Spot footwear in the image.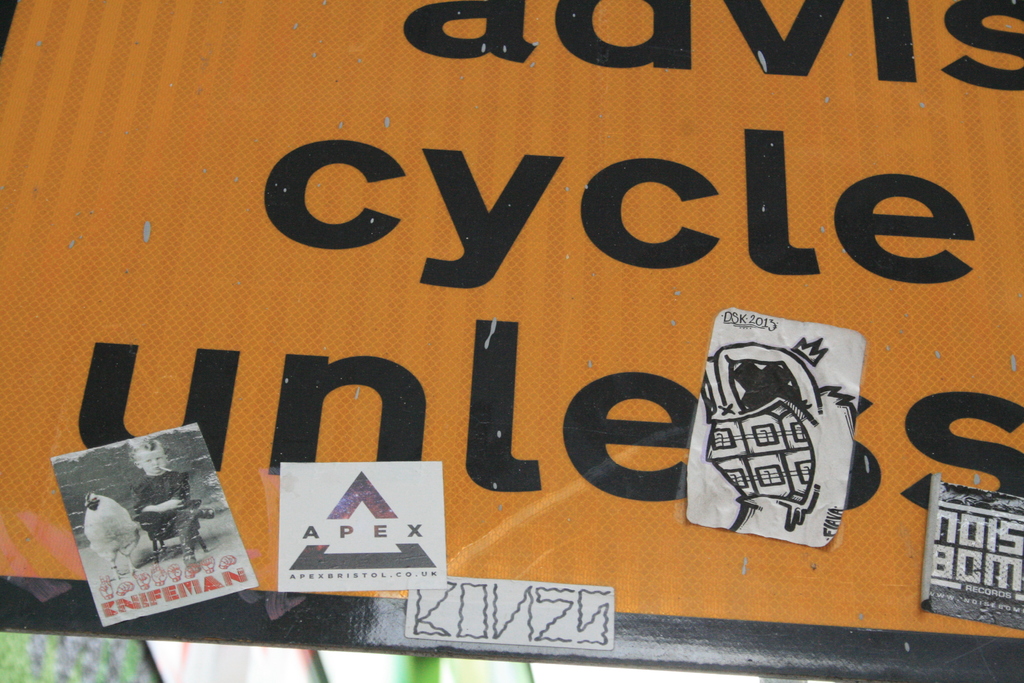
footwear found at select_region(182, 555, 196, 574).
